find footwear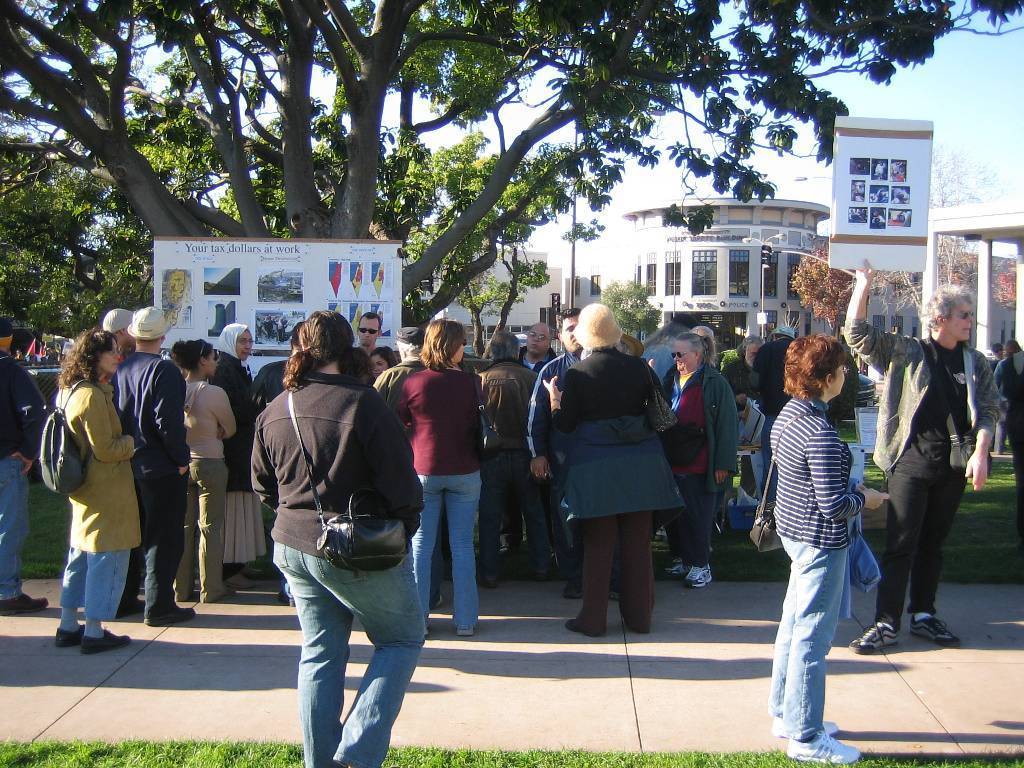
454, 624, 470, 636
